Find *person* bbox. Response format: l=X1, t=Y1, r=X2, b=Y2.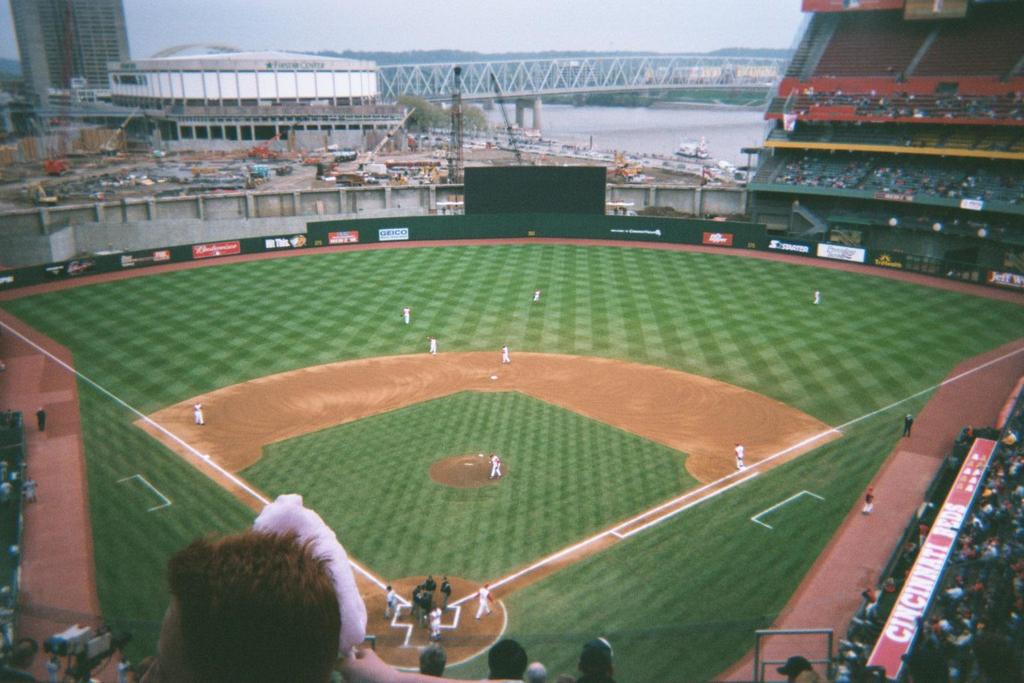
l=533, t=287, r=538, b=300.
